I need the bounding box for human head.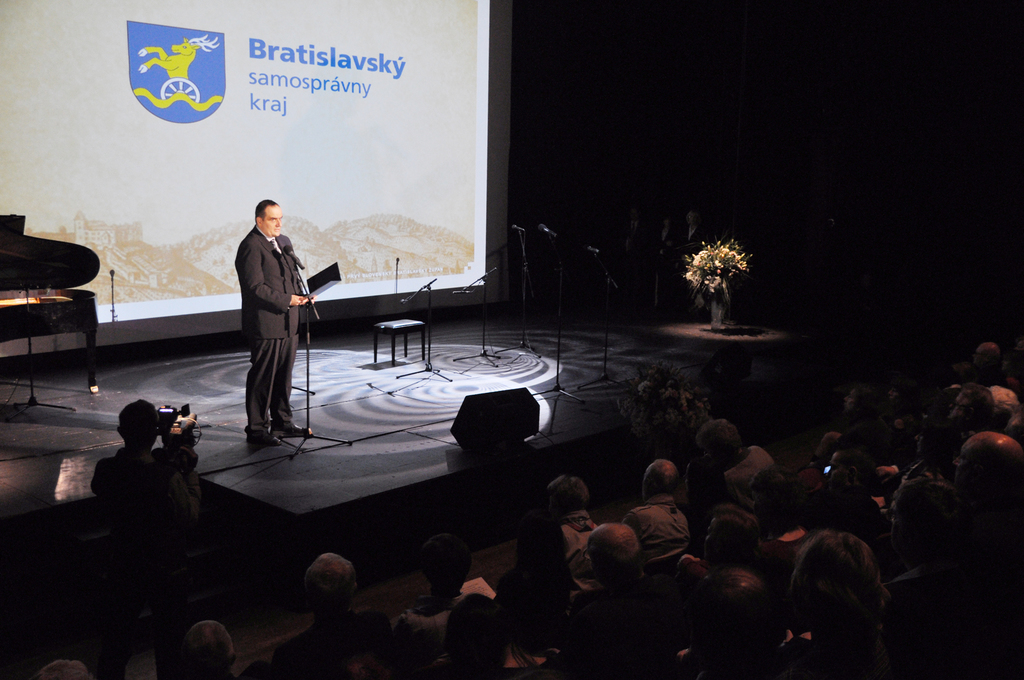
Here it is: Rect(696, 499, 760, 574).
